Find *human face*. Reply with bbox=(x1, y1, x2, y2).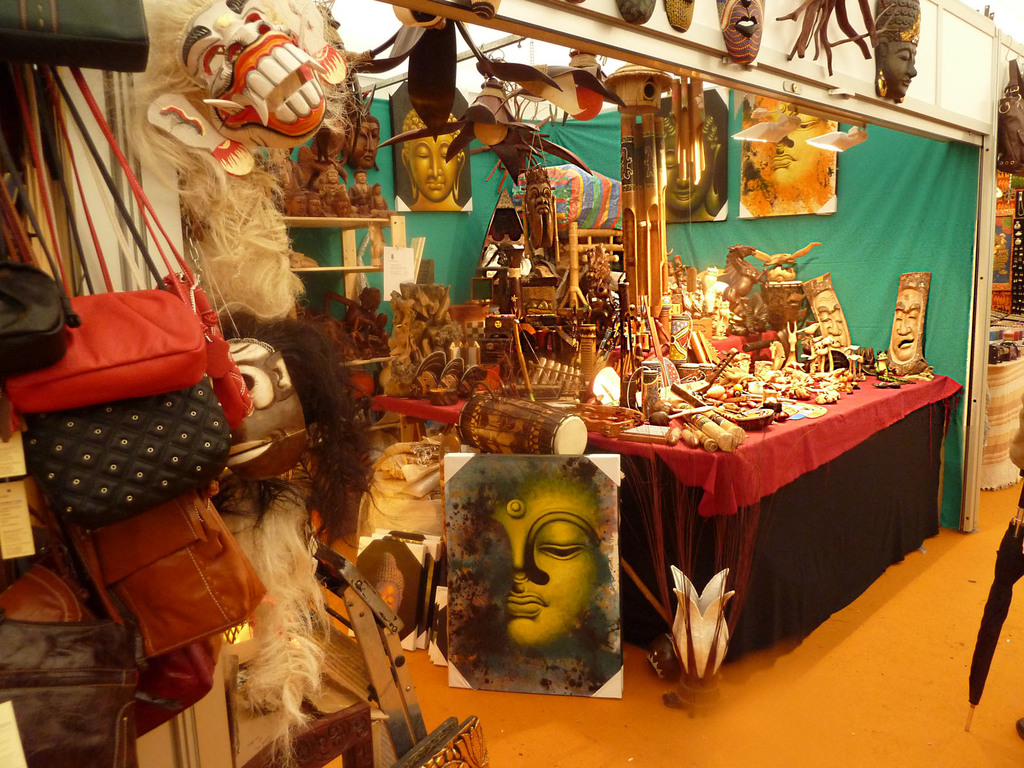
bbox=(354, 118, 381, 170).
